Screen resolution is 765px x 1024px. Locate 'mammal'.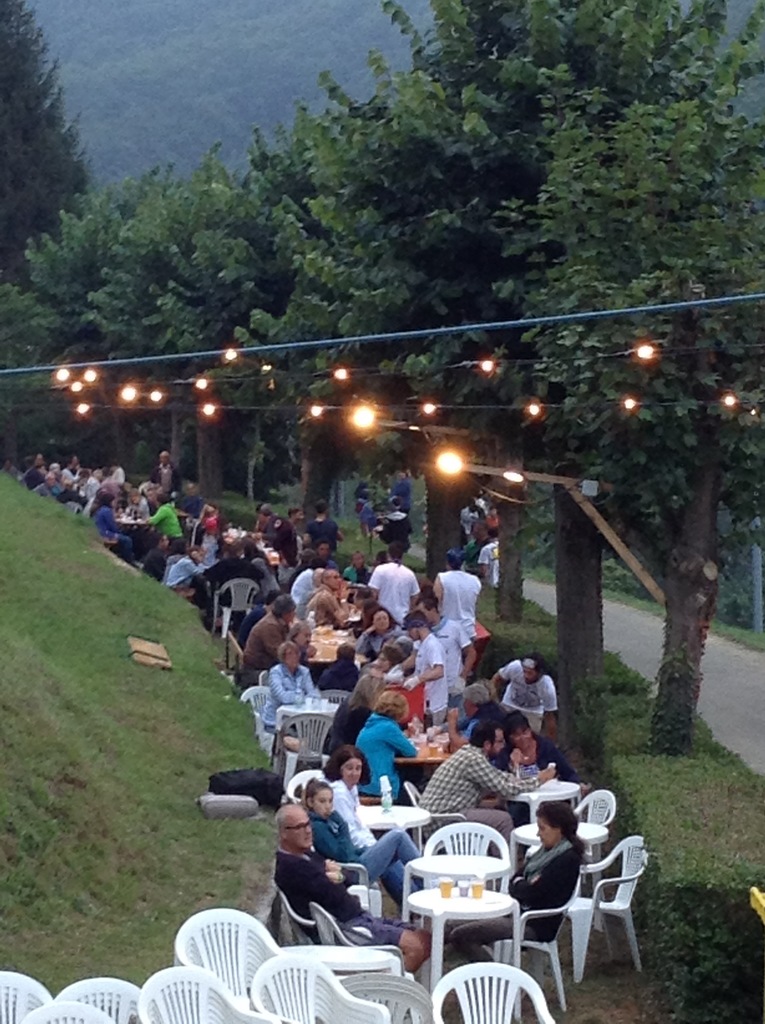
356,690,419,800.
